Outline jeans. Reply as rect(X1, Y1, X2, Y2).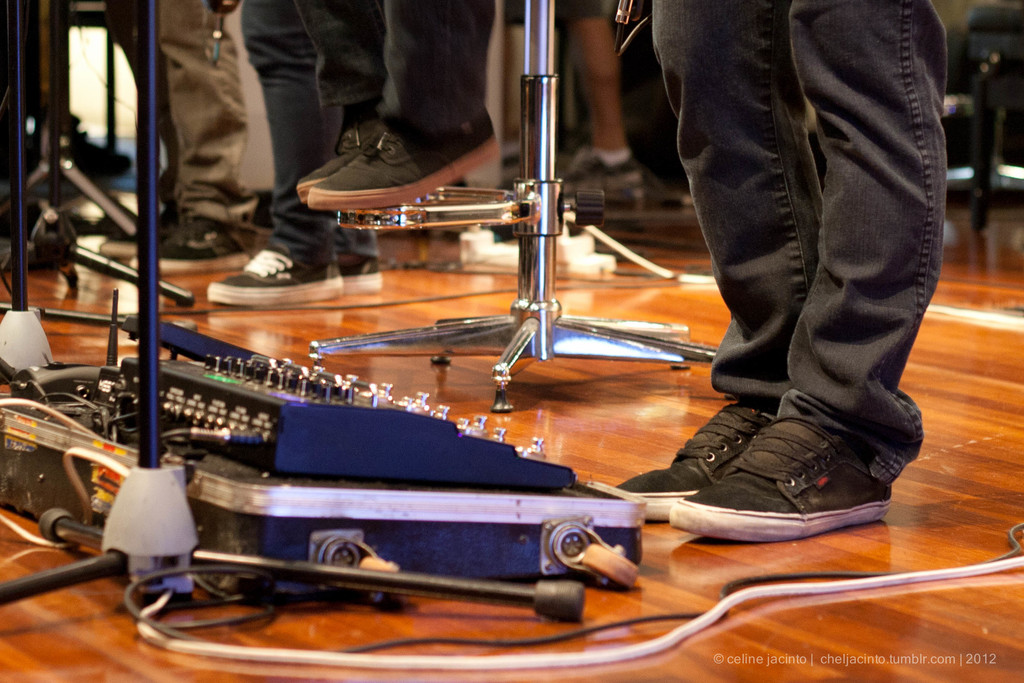
rect(297, 0, 490, 124).
